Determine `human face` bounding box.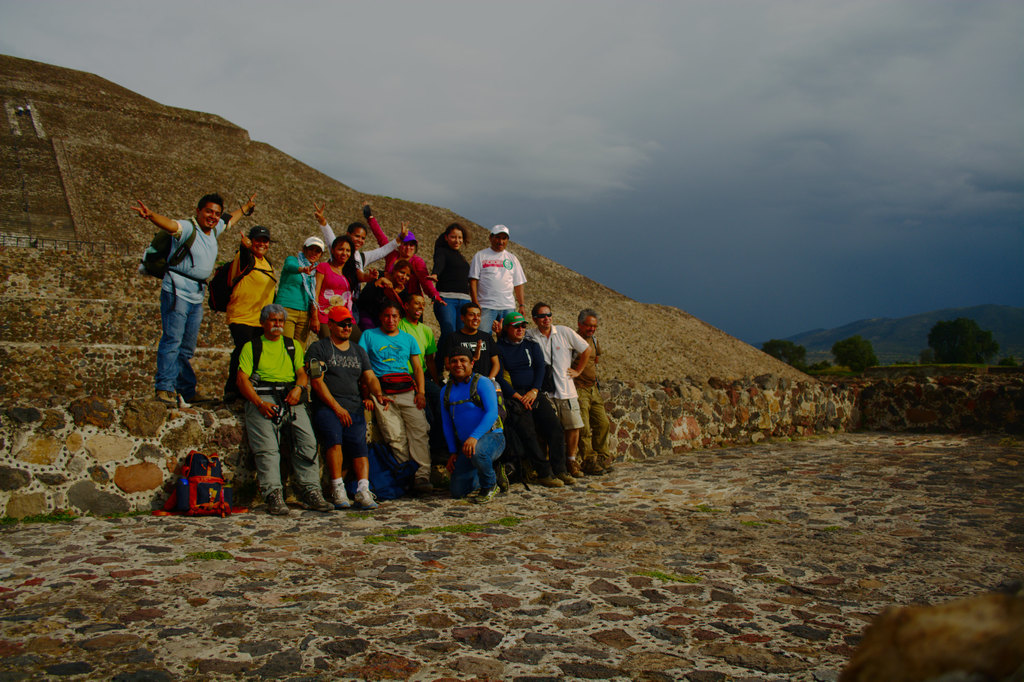
Determined: region(510, 326, 526, 342).
